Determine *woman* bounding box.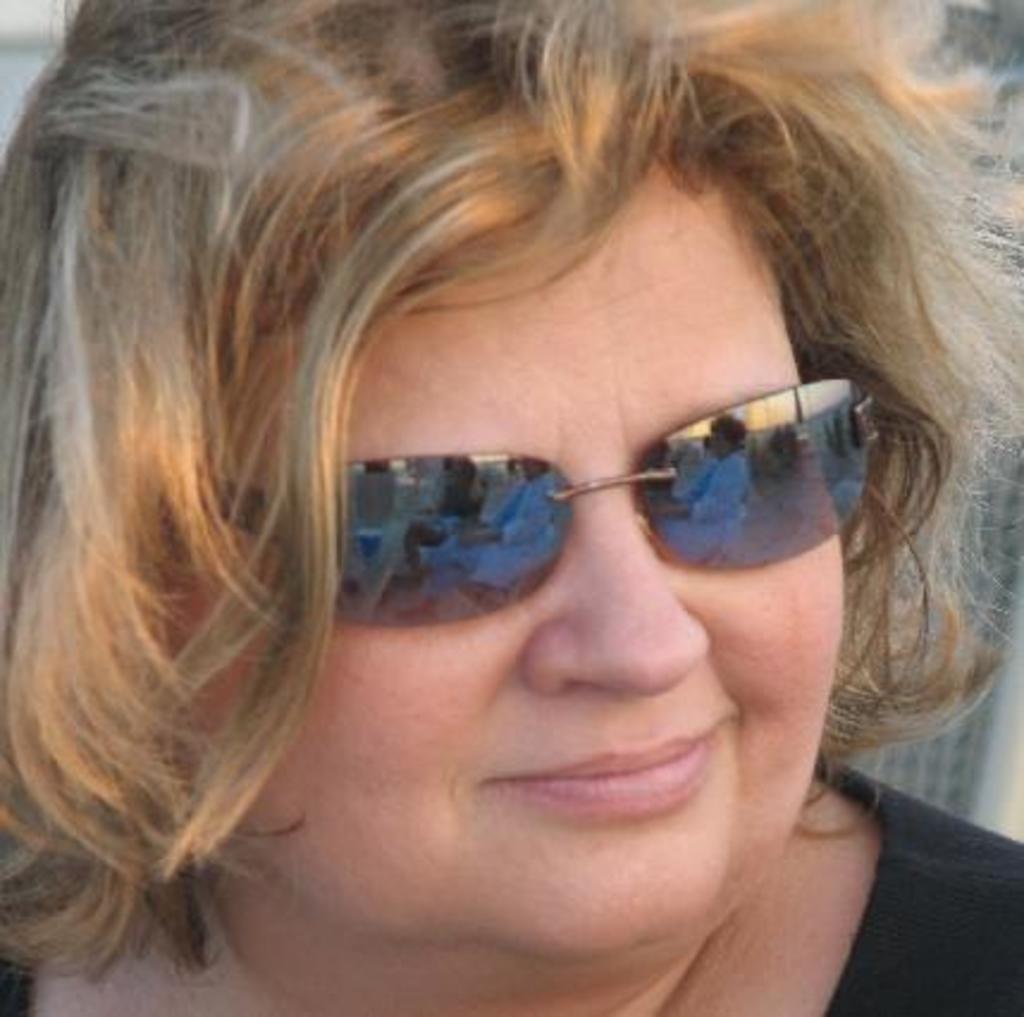
Determined: [29,29,1023,955].
